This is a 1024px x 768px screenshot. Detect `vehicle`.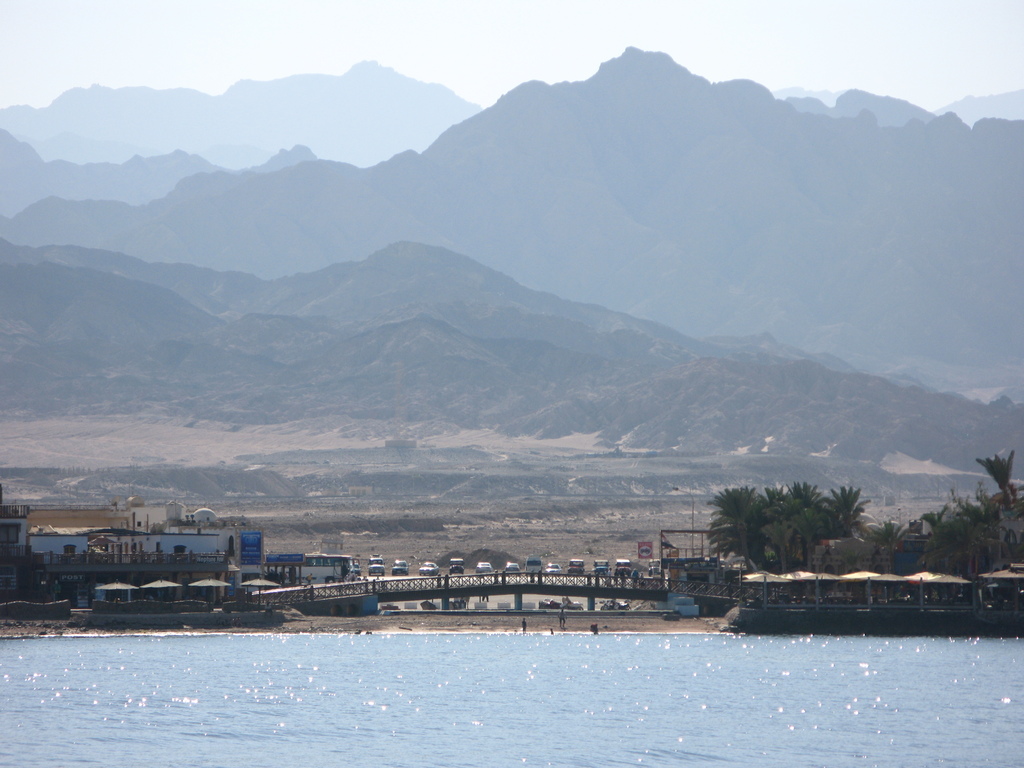
crop(546, 558, 562, 577).
